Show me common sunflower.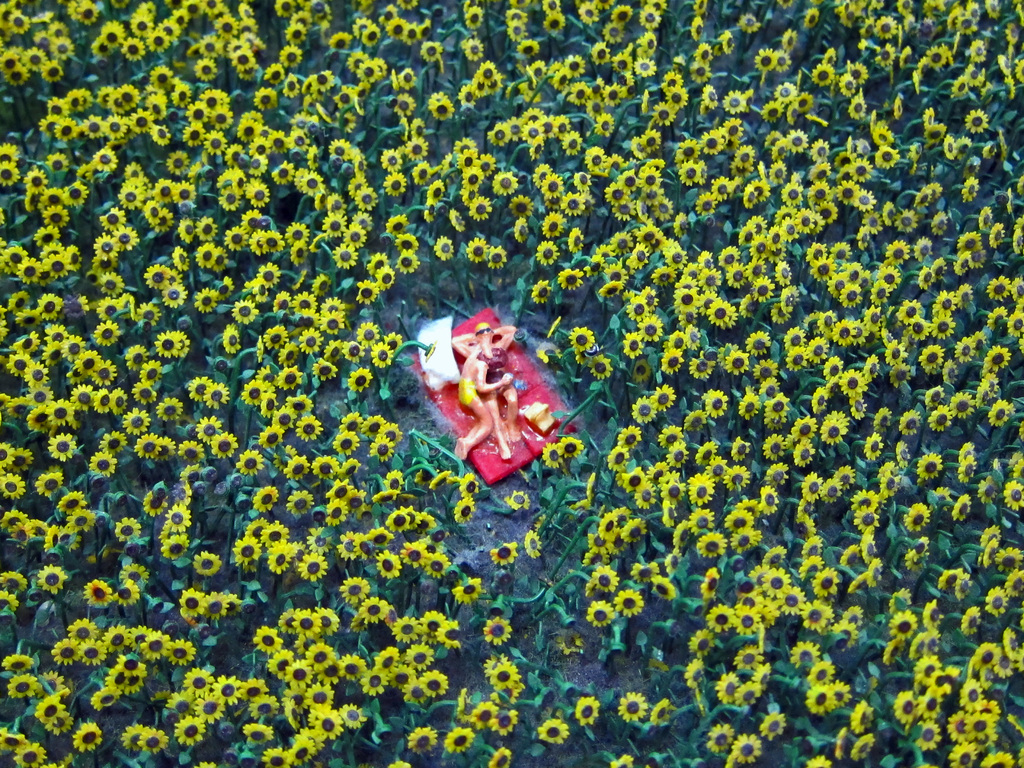
common sunflower is here: pyautogui.locateOnScreen(120, 580, 137, 605).
